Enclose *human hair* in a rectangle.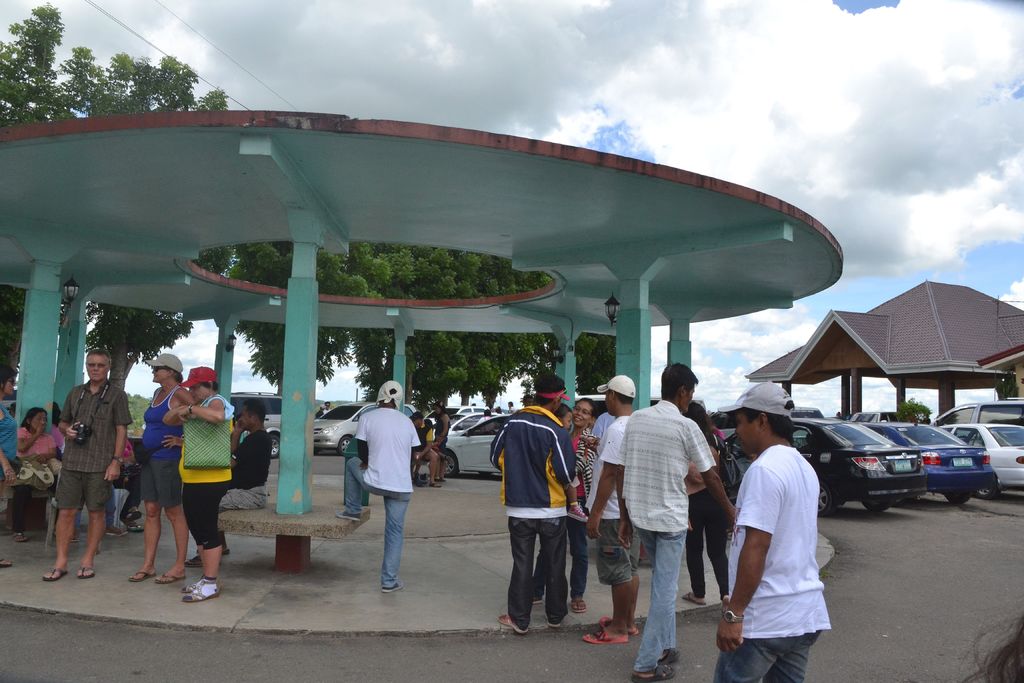
bbox(380, 389, 395, 407).
